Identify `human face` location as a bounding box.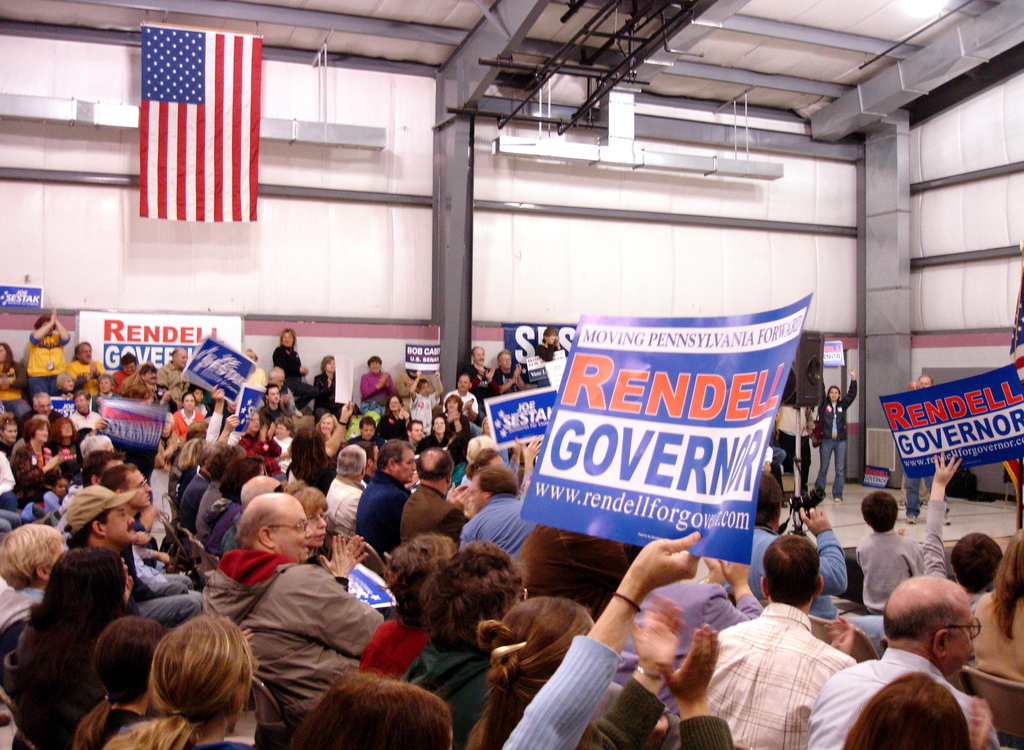
crop(99, 378, 113, 394).
